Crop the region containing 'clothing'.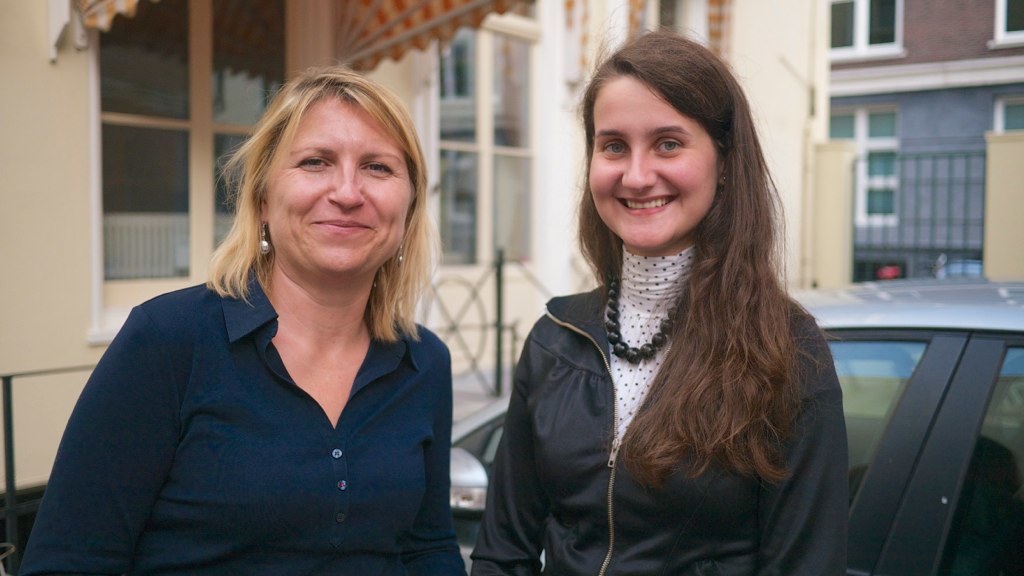
Crop region: [left=473, top=235, right=841, bottom=575].
